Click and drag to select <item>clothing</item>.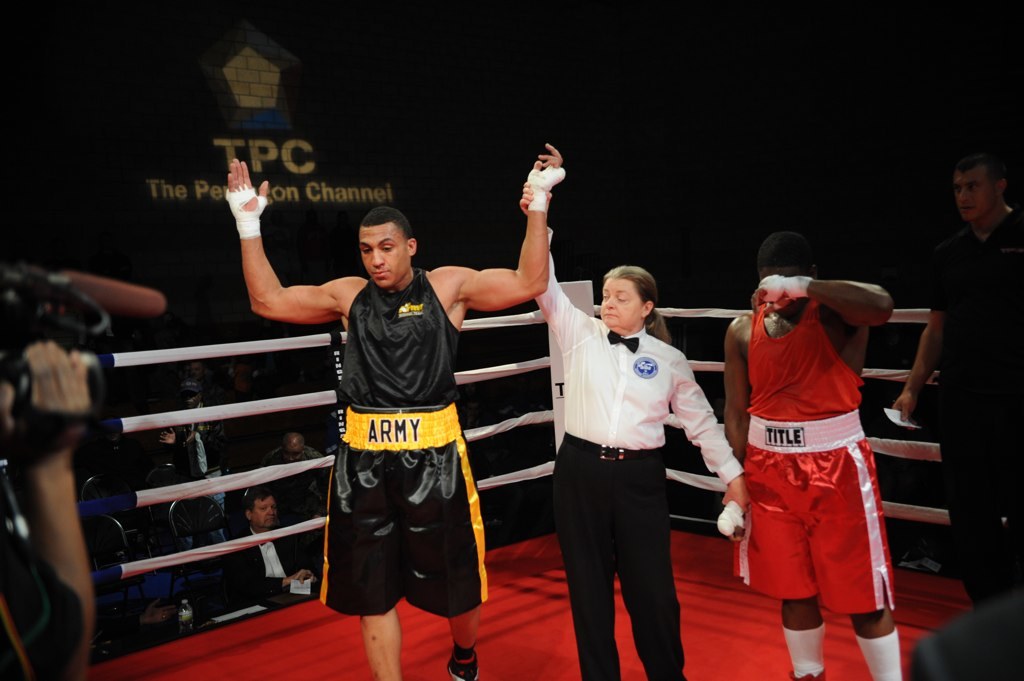
Selection: Rect(533, 226, 741, 680).
